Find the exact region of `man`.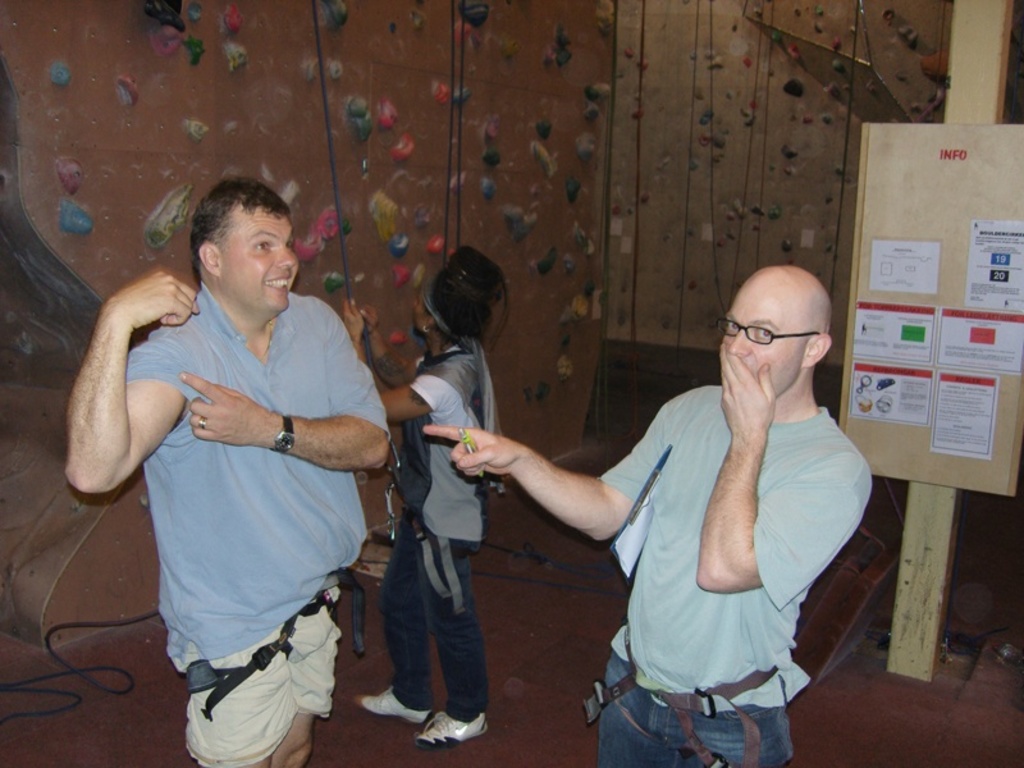
Exact region: Rect(60, 169, 390, 767).
